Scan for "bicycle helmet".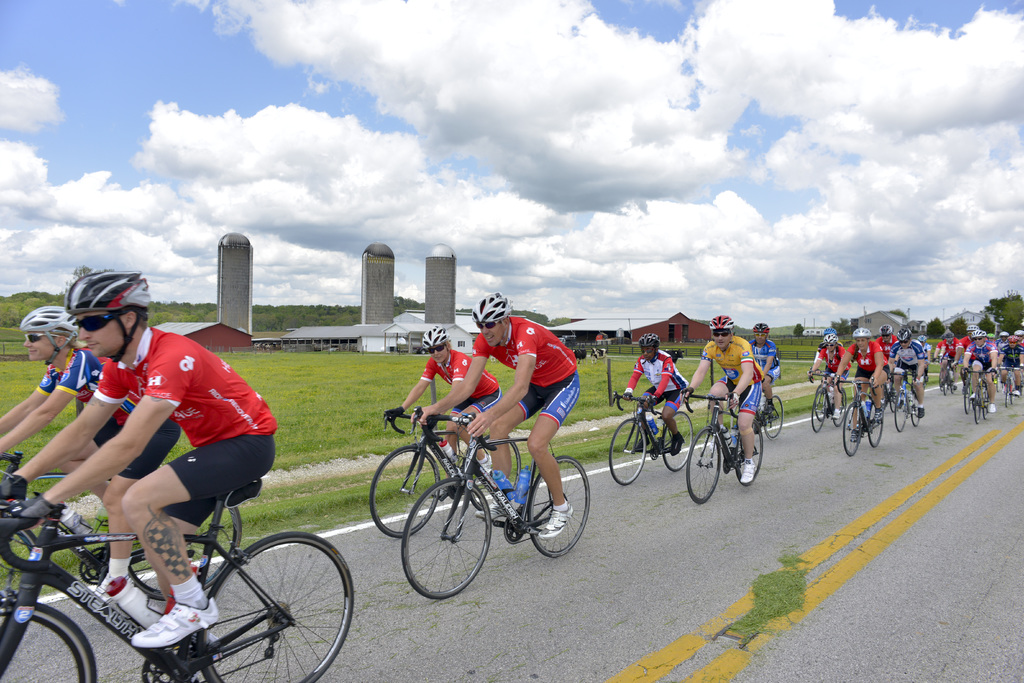
Scan result: x1=709, y1=315, x2=733, y2=345.
